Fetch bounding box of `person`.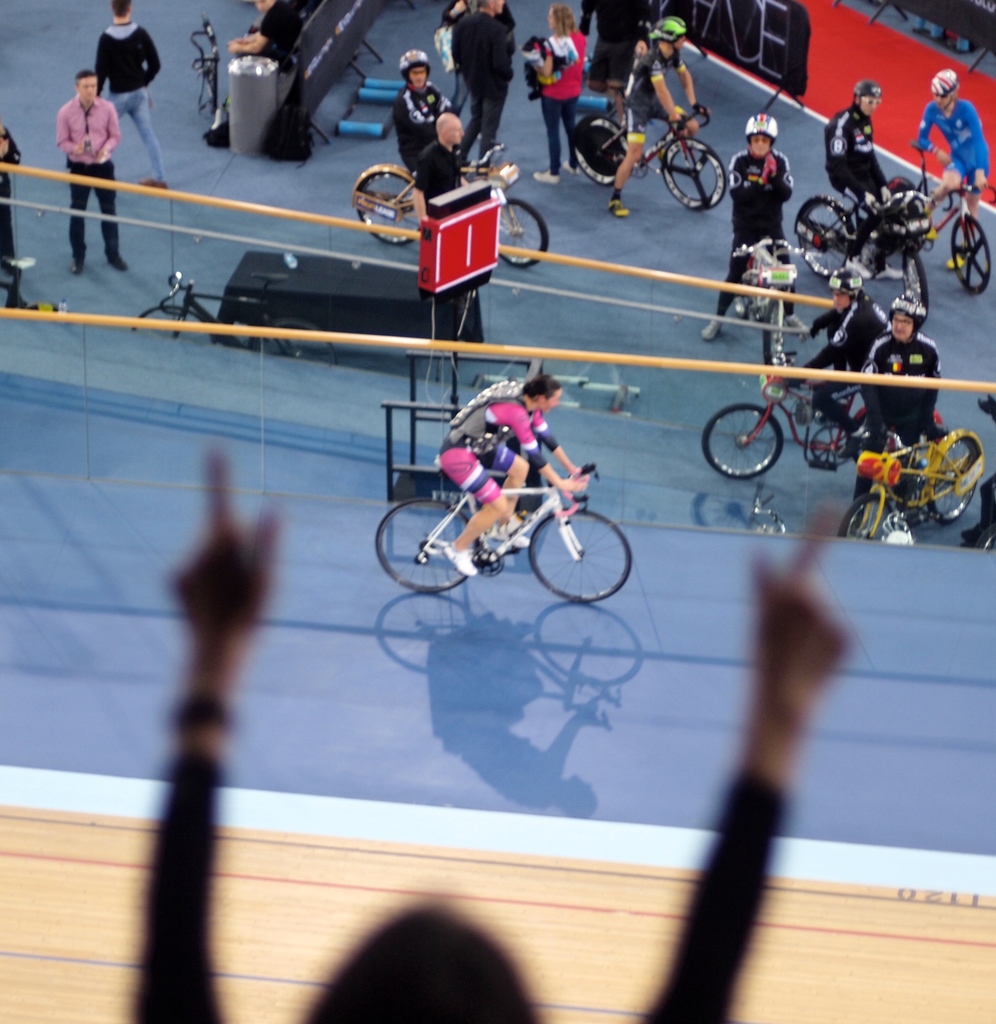
Bbox: bbox=(92, 0, 169, 194).
